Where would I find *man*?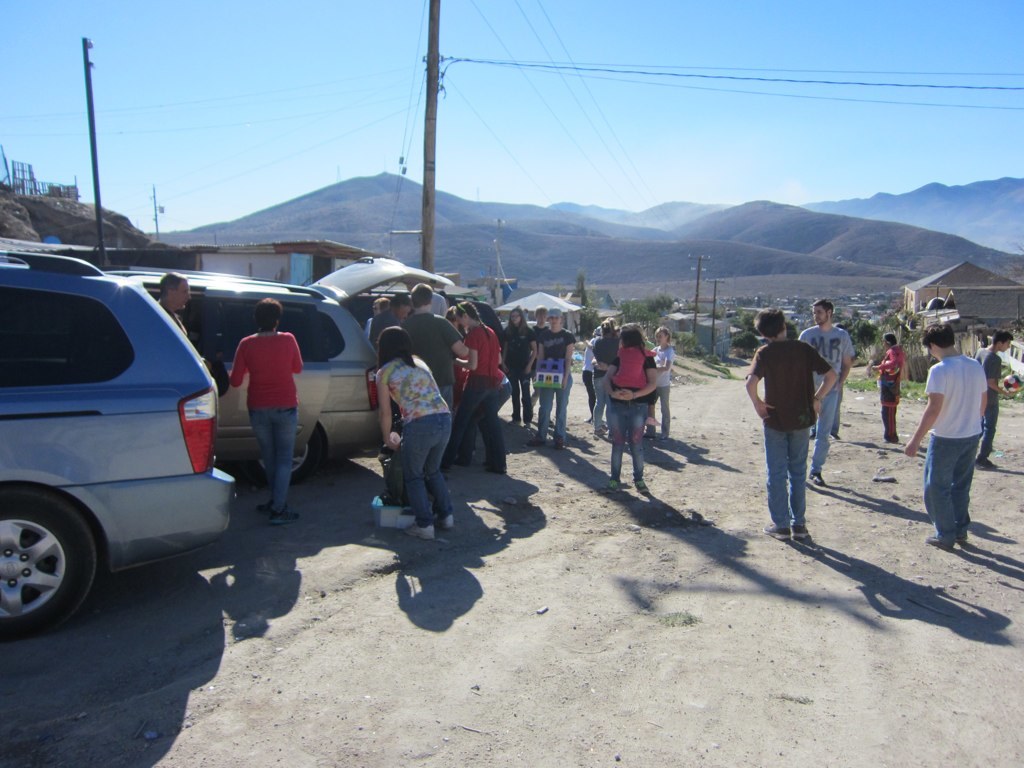
At {"x1": 792, "y1": 296, "x2": 858, "y2": 488}.
